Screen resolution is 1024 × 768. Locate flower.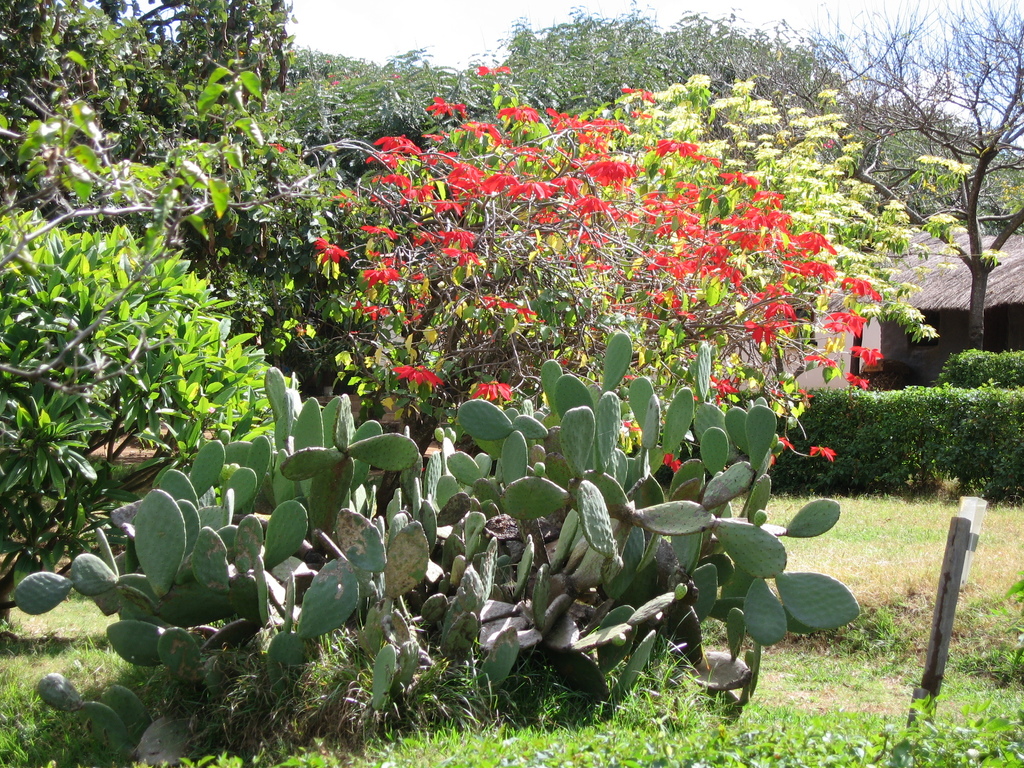
(x1=853, y1=344, x2=880, y2=368).
